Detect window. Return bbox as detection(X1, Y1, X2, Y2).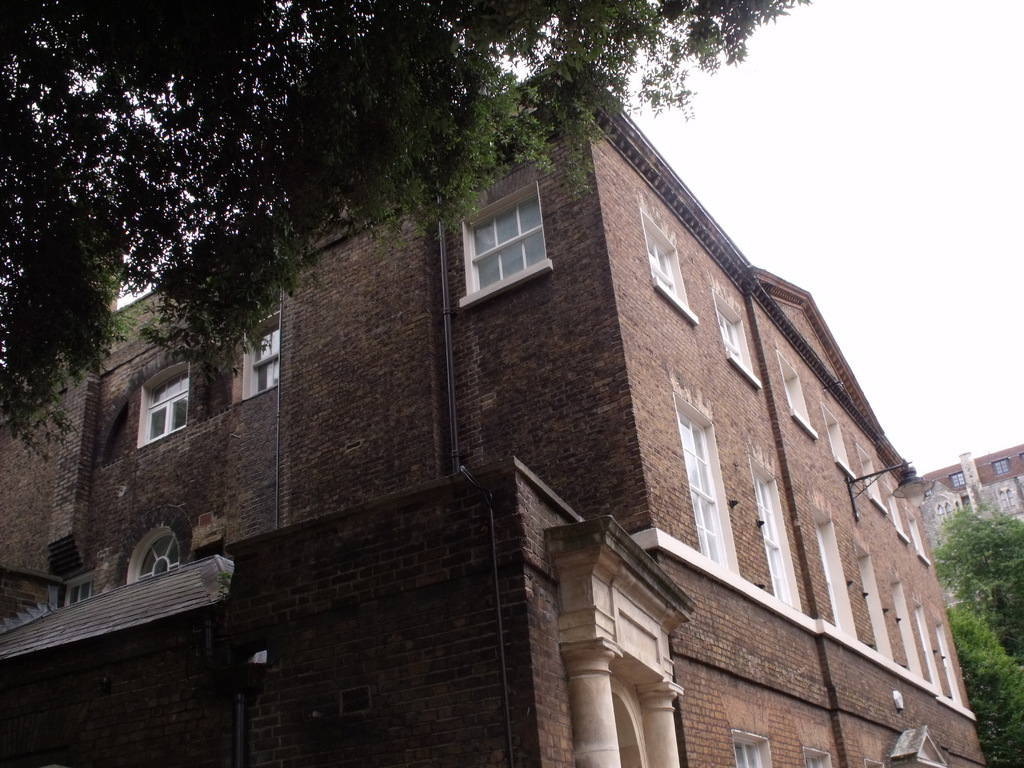
detection(718, 307, 742, 357).
